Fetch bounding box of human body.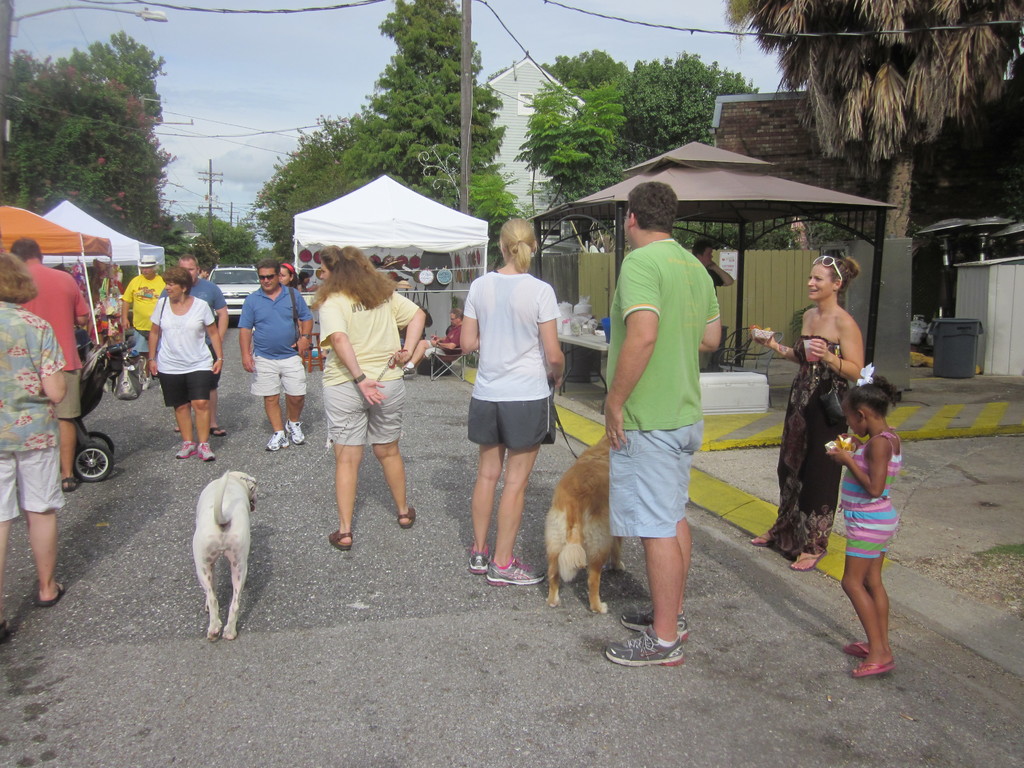
Bbox: bbox=[467, 214, 564, 589].
